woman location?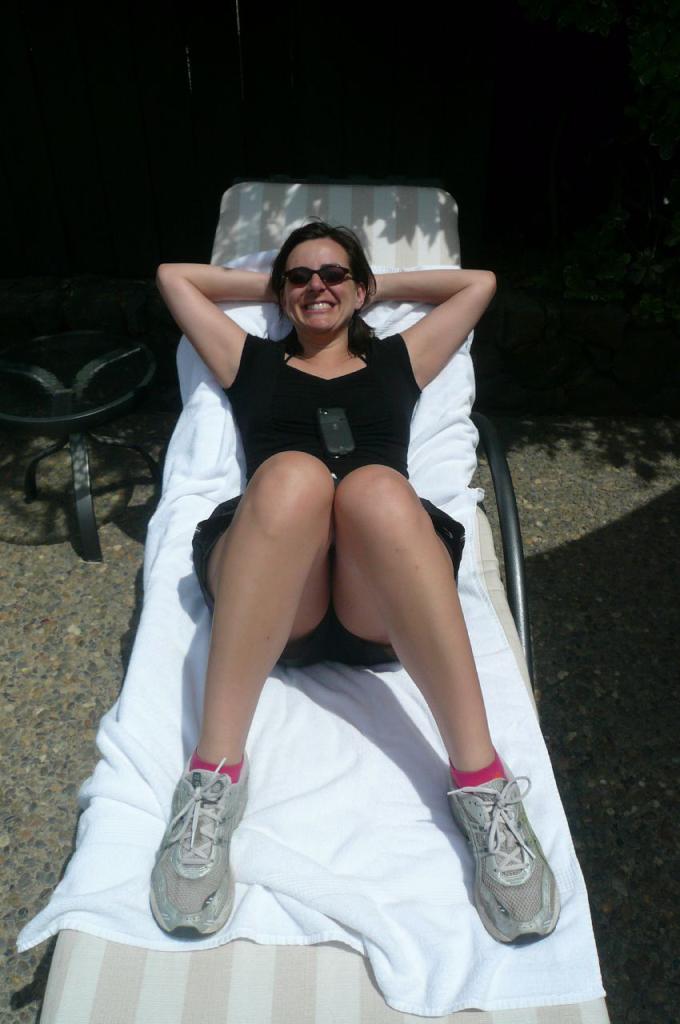
[left=106, top=176, right=554, bottom=956]
